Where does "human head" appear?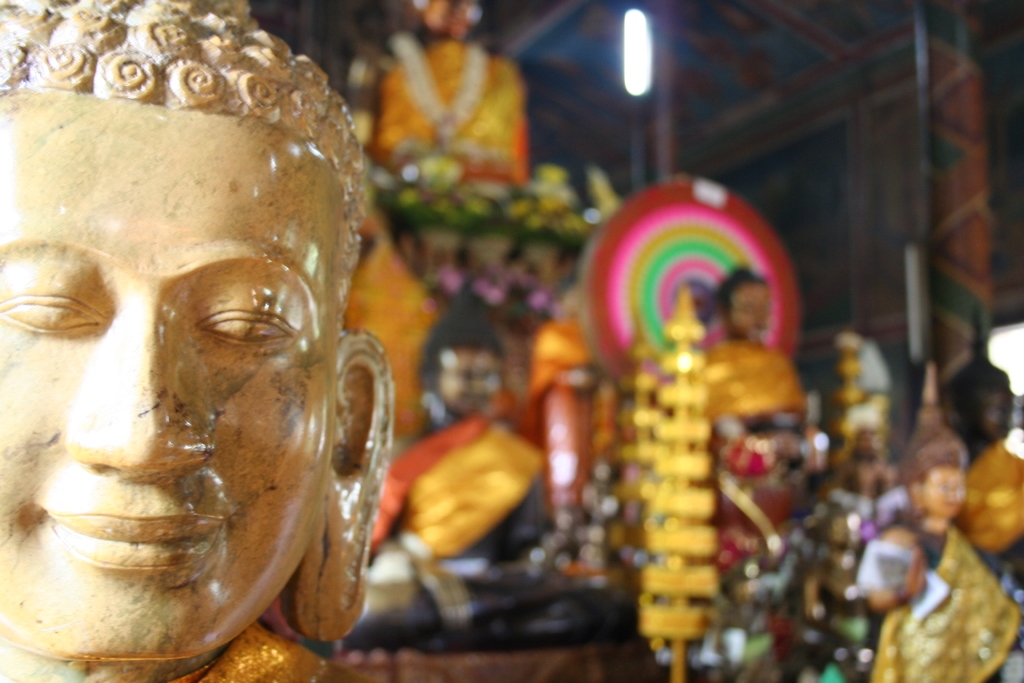
Appears at BBox(717, 272, 771, 339).
